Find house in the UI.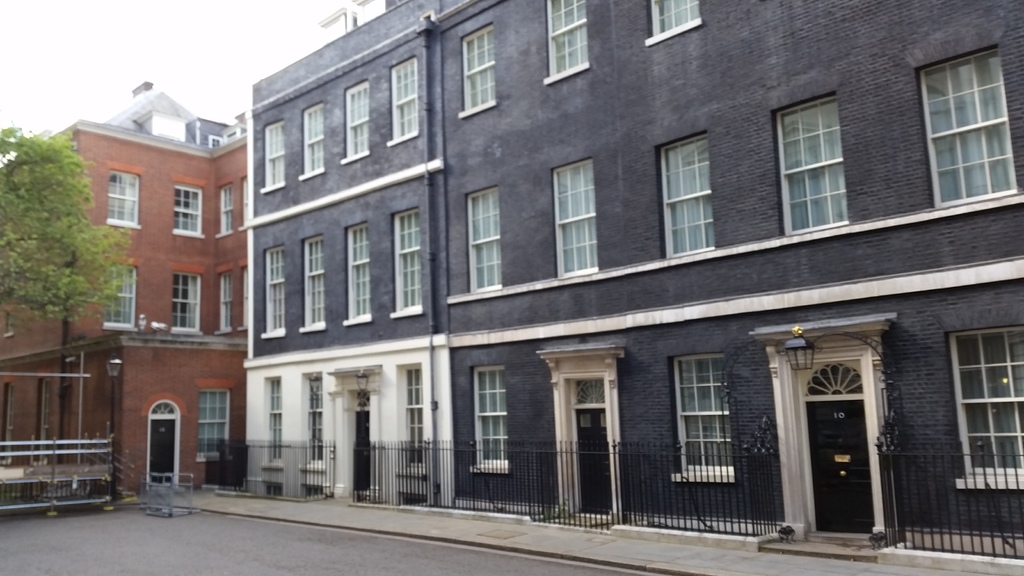
UI element at [x1=241, y1=4, x2=1020, y2=575].
